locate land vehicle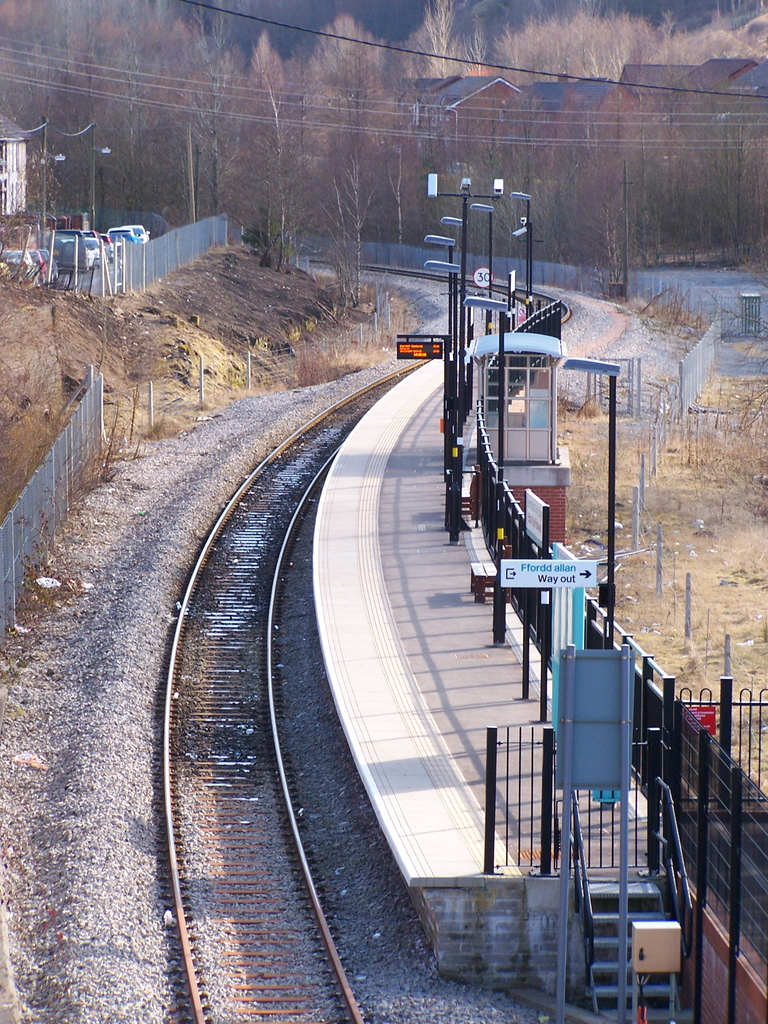
97:231:115:261
